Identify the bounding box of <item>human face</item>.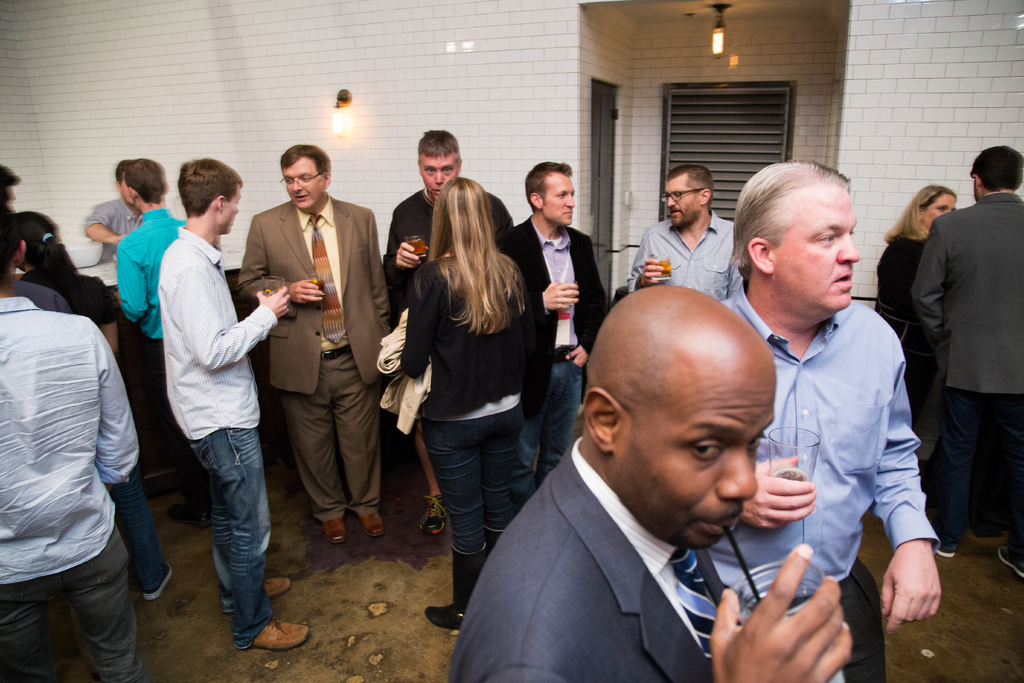
select_region(544, 173, 578, 226).
